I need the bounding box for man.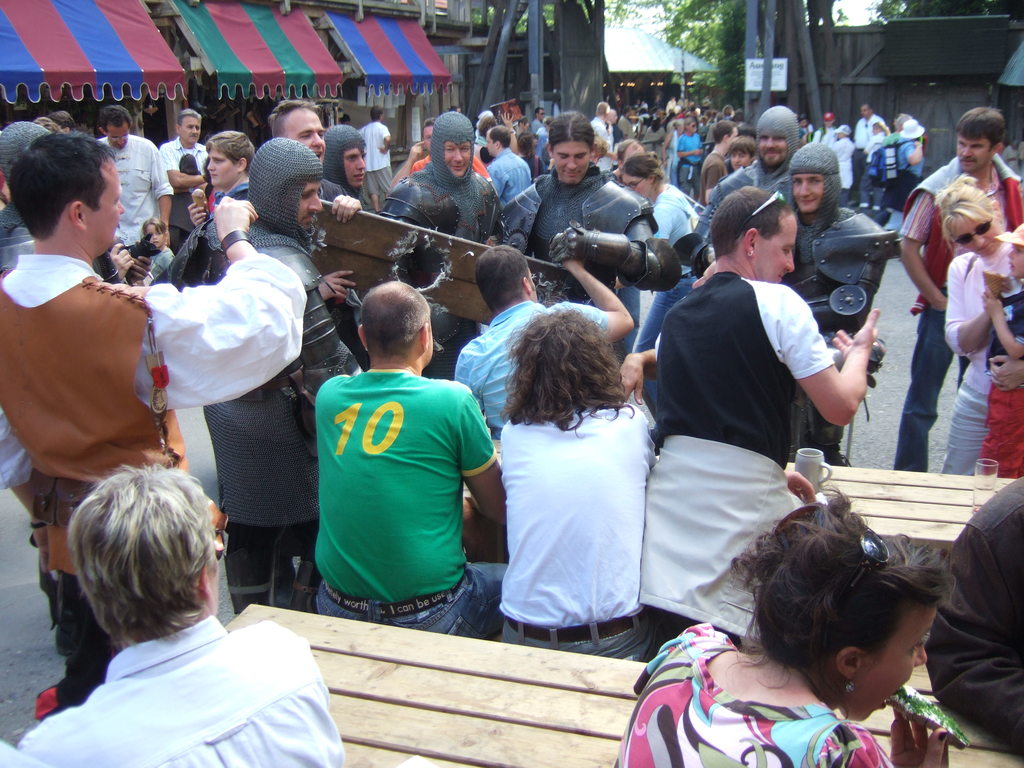
Here it is: 851:104:888:195.
